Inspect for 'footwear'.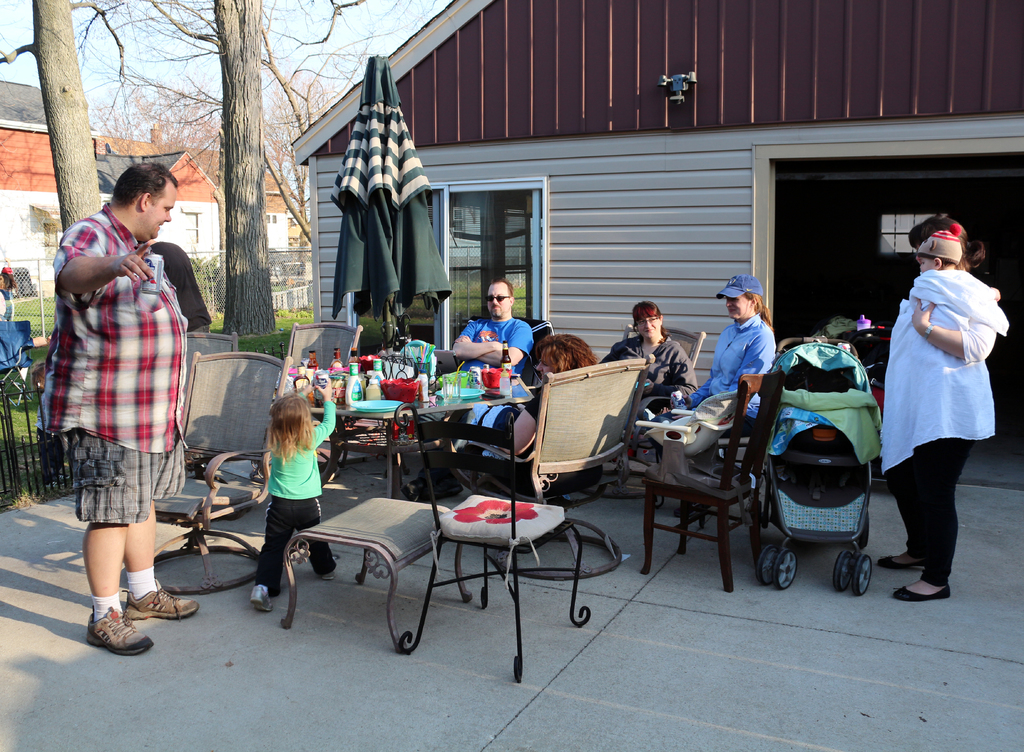
Inspection: 892/580/952/601.
